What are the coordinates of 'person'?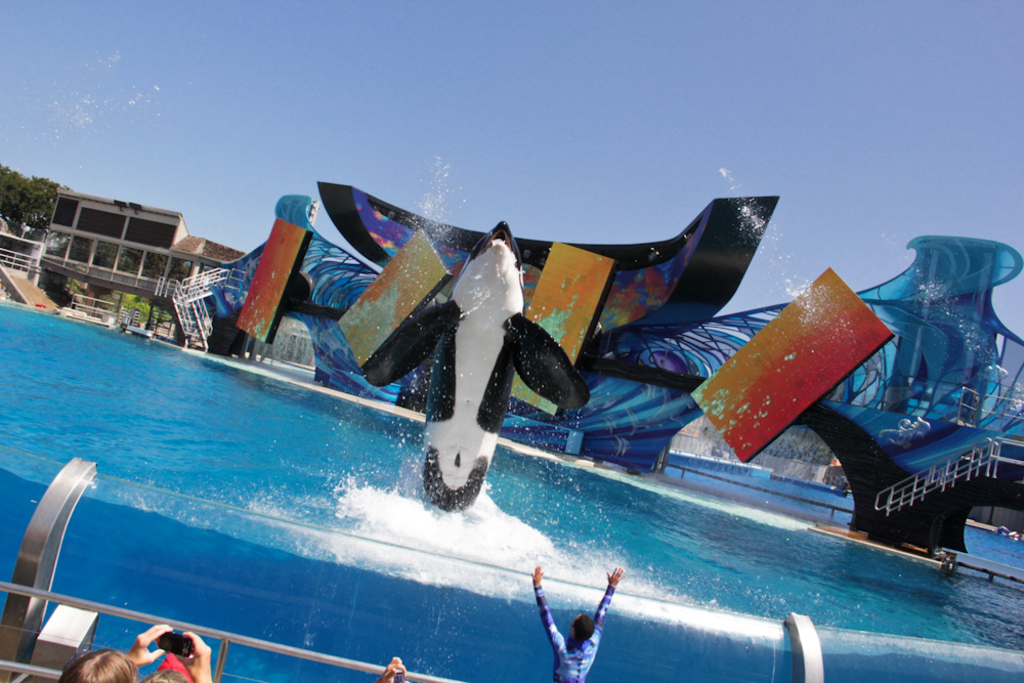
bbox=(527, 560, 625, 669).
